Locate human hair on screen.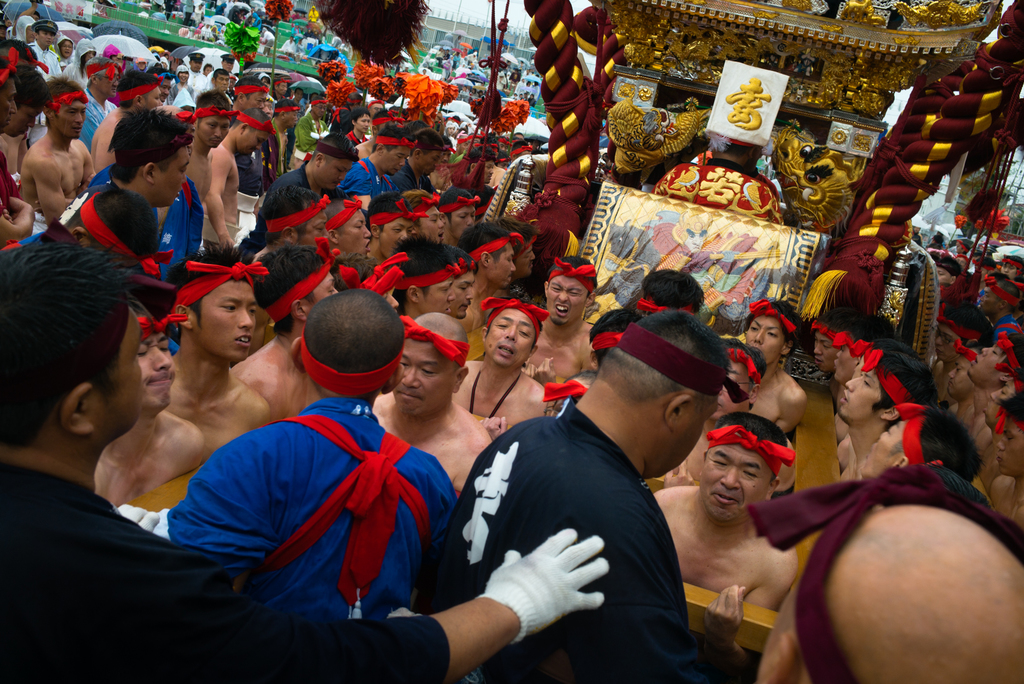
On screen at {"left": 234, "top": 71, "right": 264, "bottom": 84}.
